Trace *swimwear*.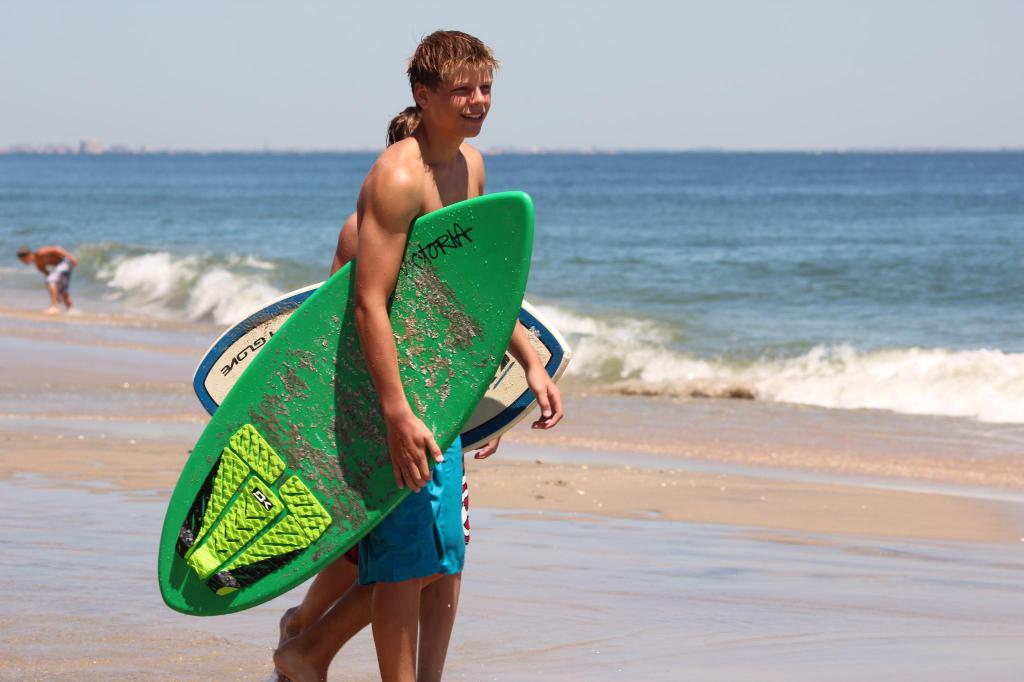
Traced to (44, 262, 71, 295).
